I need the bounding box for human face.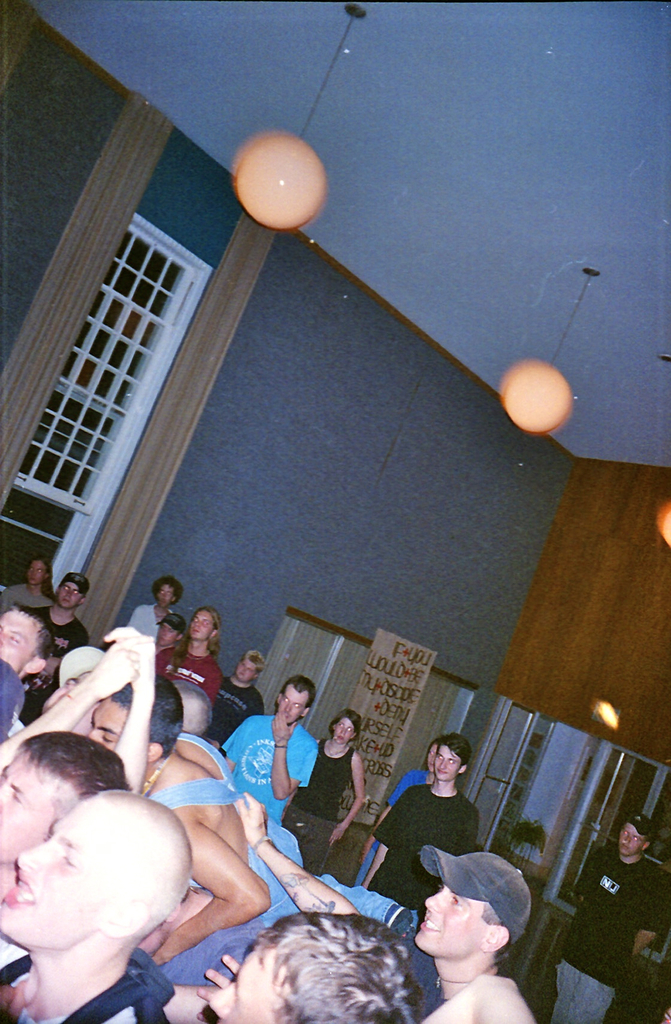
Here it is: x1=90, y1=698, x2=129, y2=751.
